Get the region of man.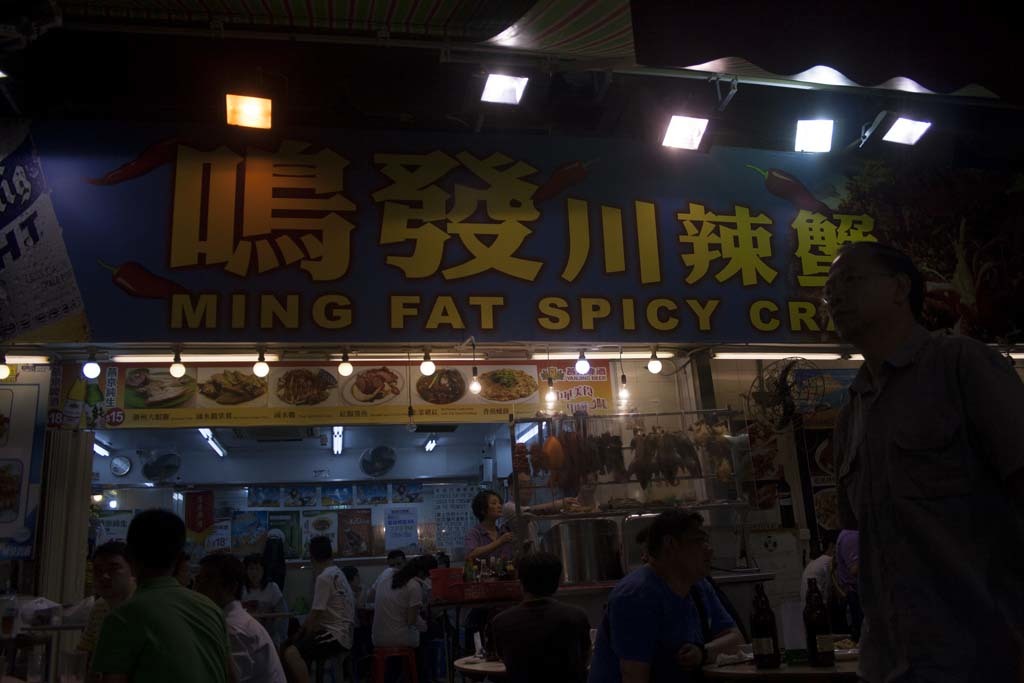
bbox(392, 551, 408, 566).
